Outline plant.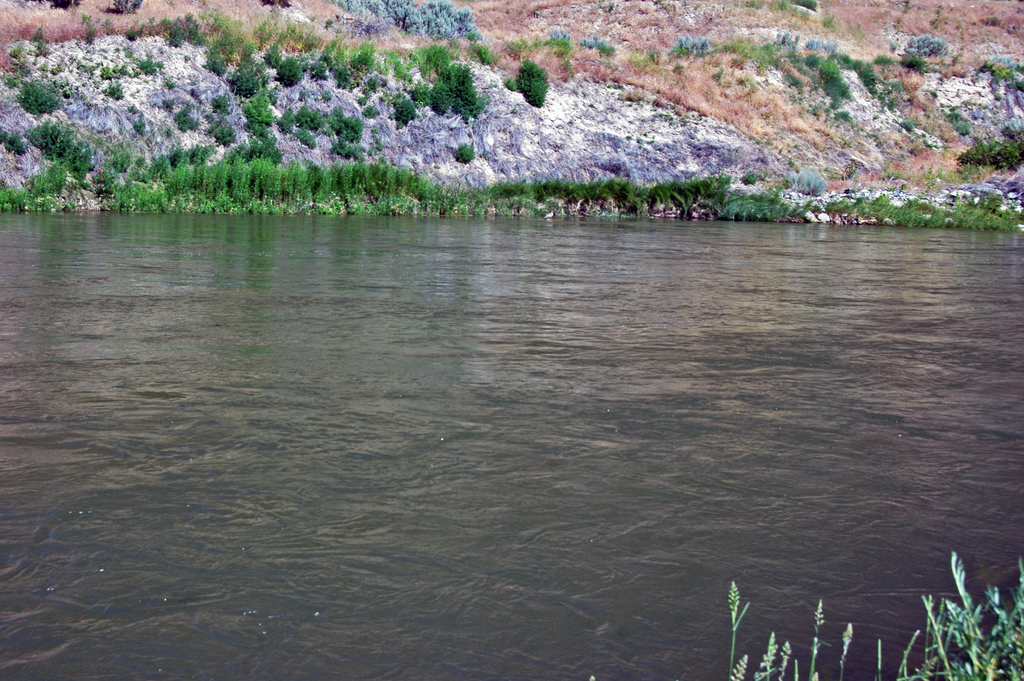
Outline: 404/70/412/84.
